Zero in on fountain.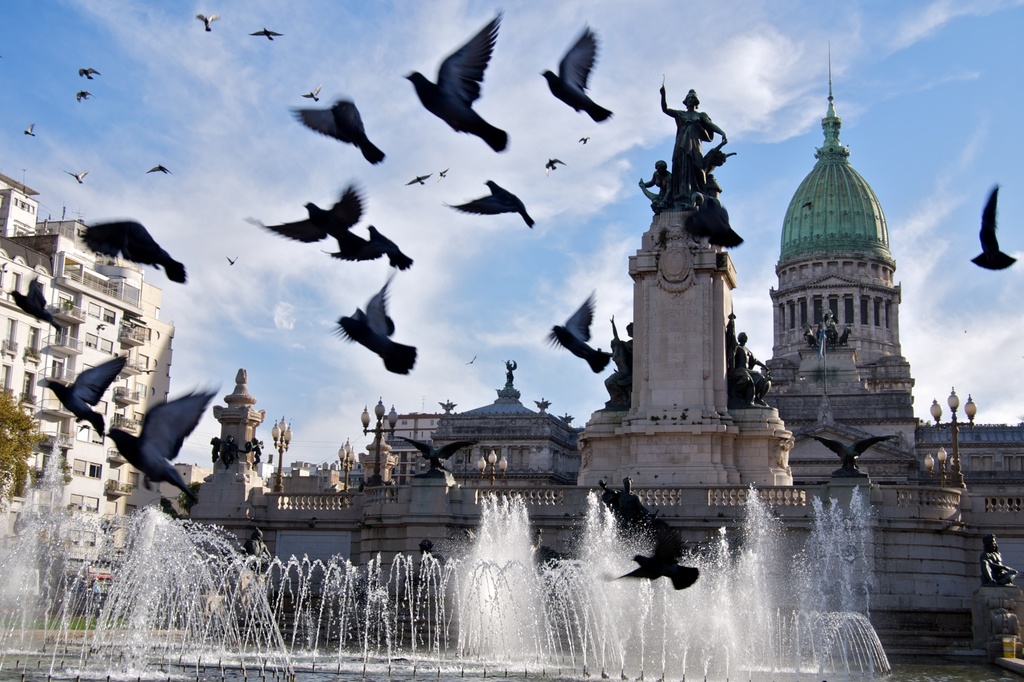
Zeroed in: rect(0, 486, 897, 675).
